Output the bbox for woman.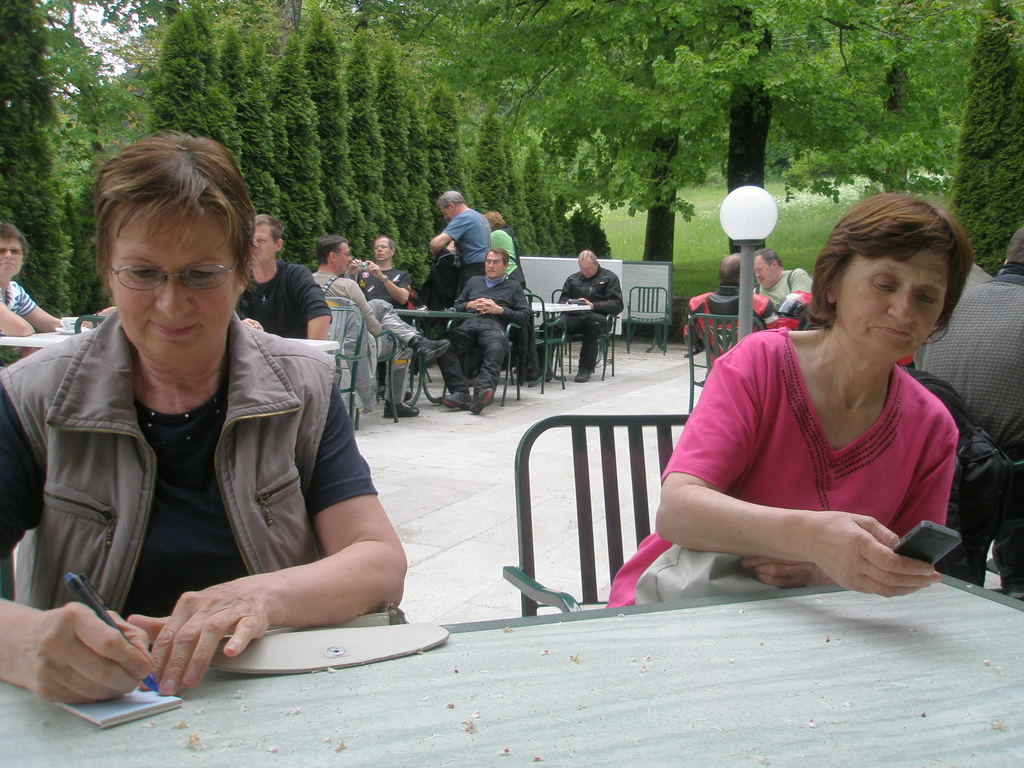
<region>0, 129, 407, 701</region>.
